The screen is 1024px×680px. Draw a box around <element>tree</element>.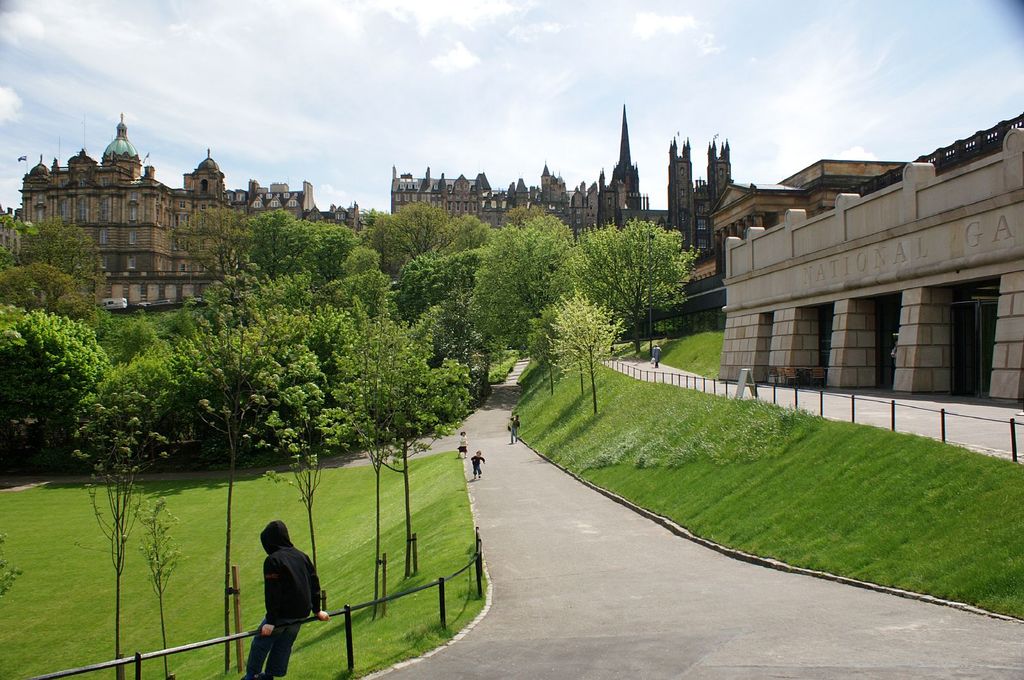
<box>7,281,117,463</box>.
